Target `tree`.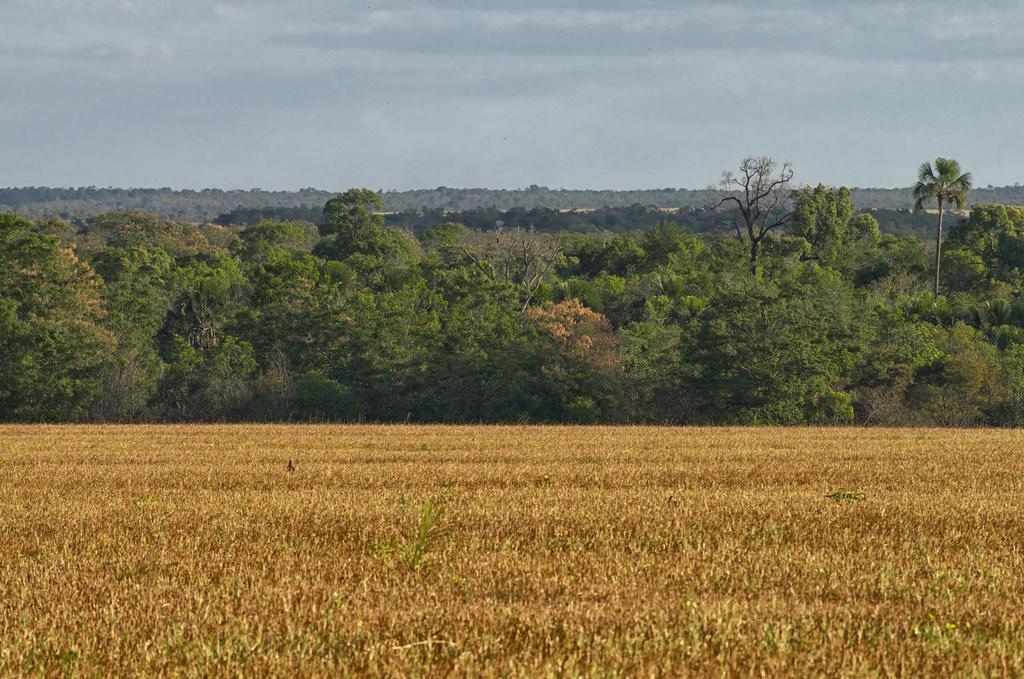
Target region: x1=281, y1=249, x2=362, y2=313.
